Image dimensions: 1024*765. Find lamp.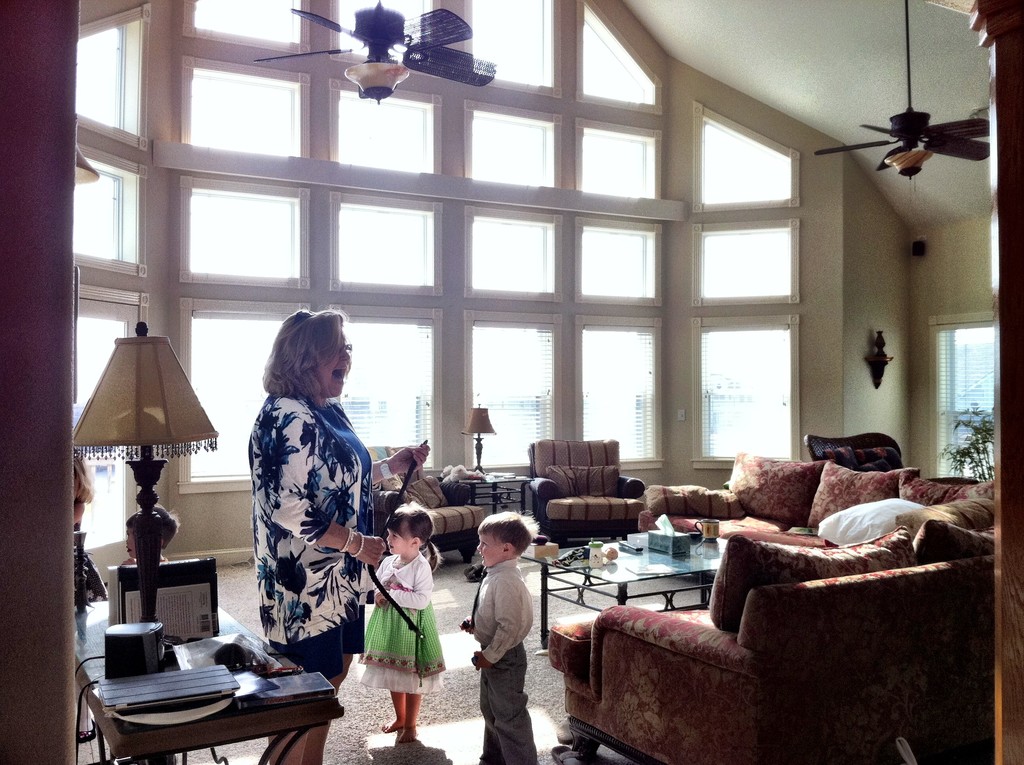
crop(861, 330, 897, 389).
